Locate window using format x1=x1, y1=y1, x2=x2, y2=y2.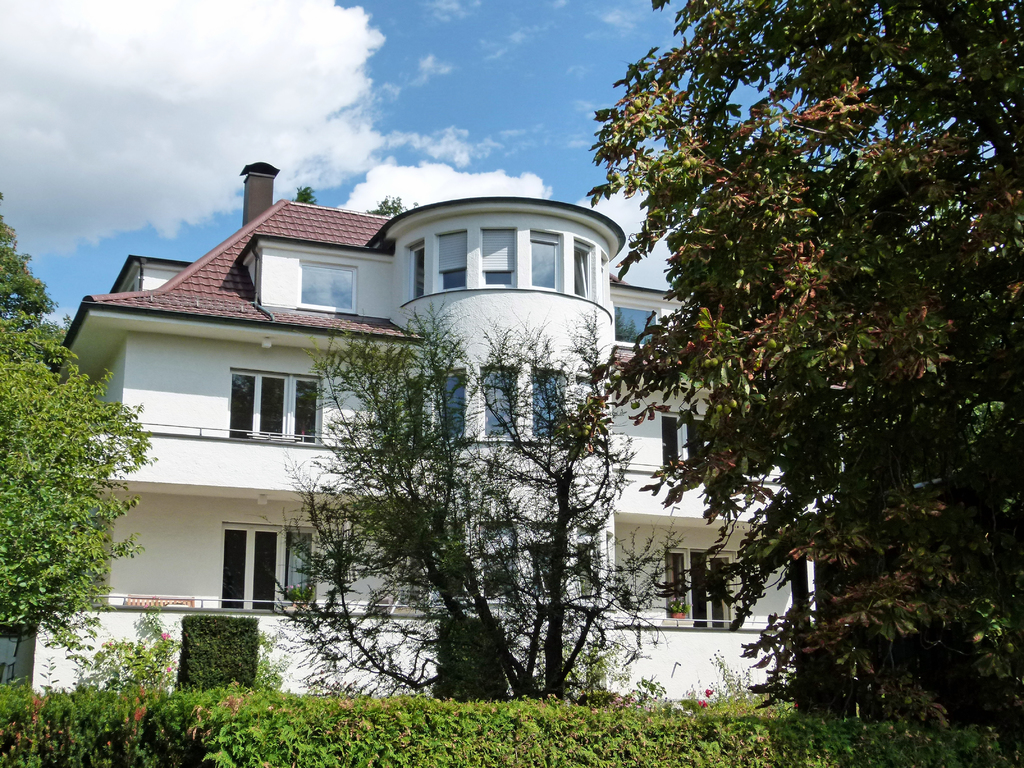
x1=399, y1=234, x2=422, y2=303.
